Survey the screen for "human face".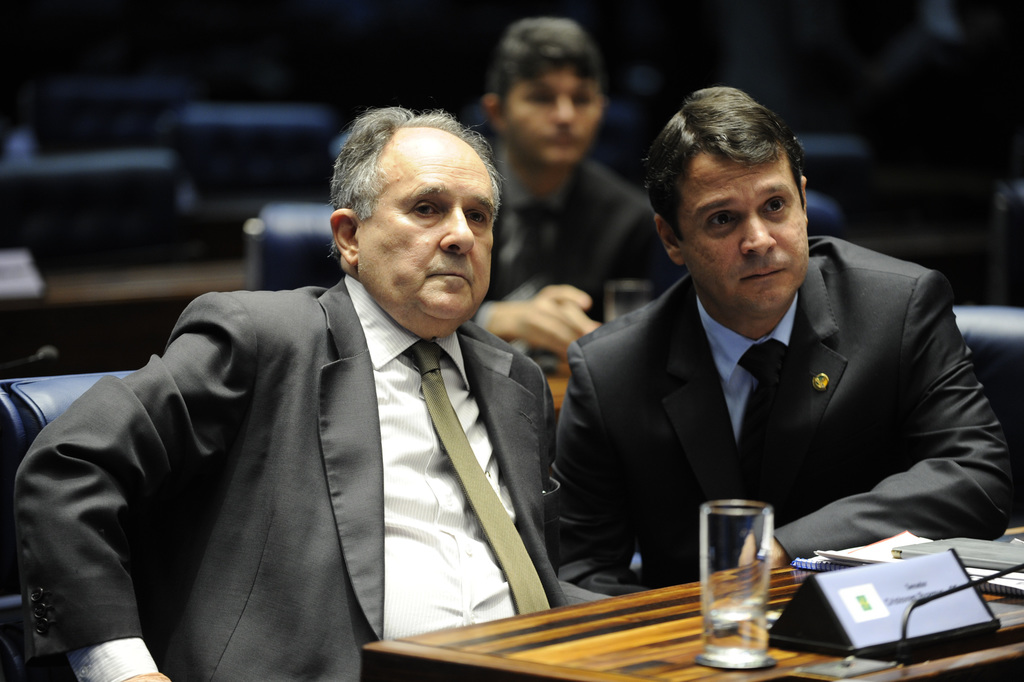
Survey found: BBox(681, 157, 811, 316).
